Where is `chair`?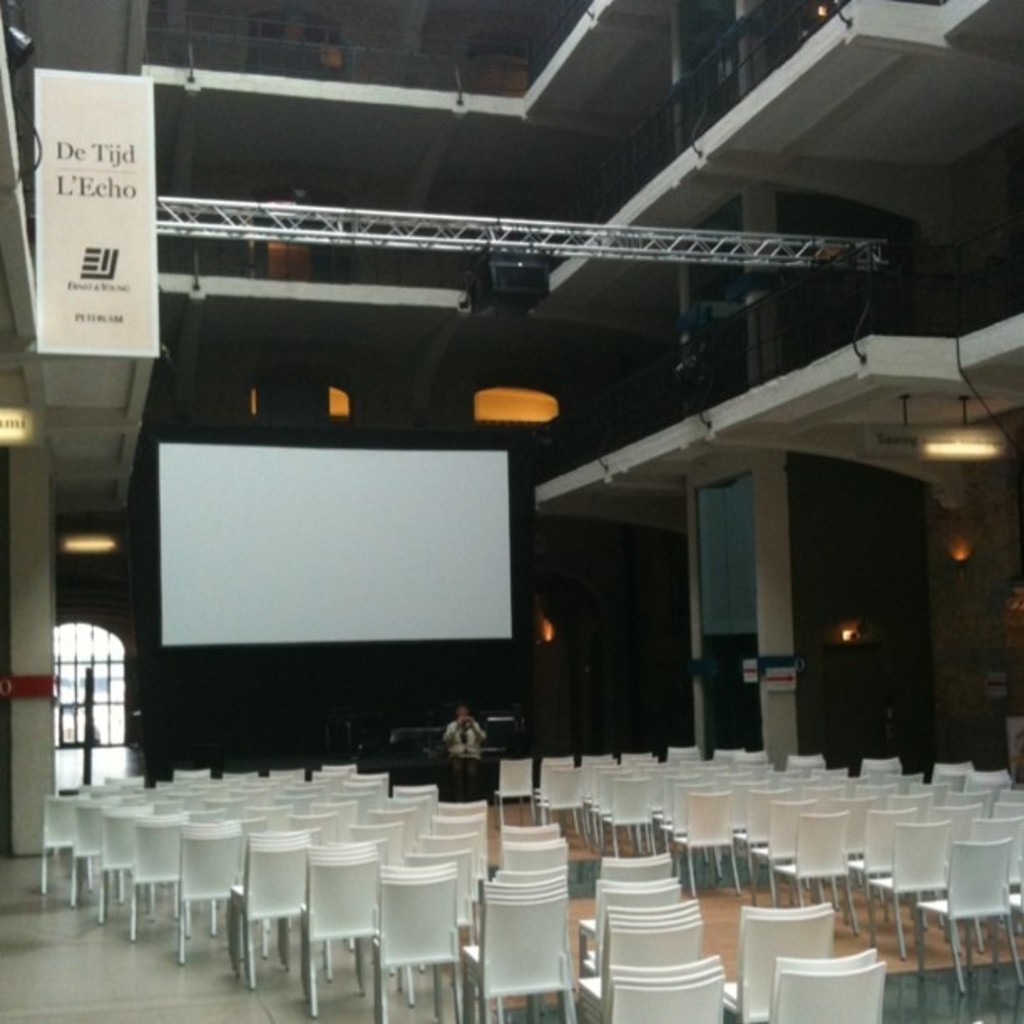
box(867, 823, 957, 959).
